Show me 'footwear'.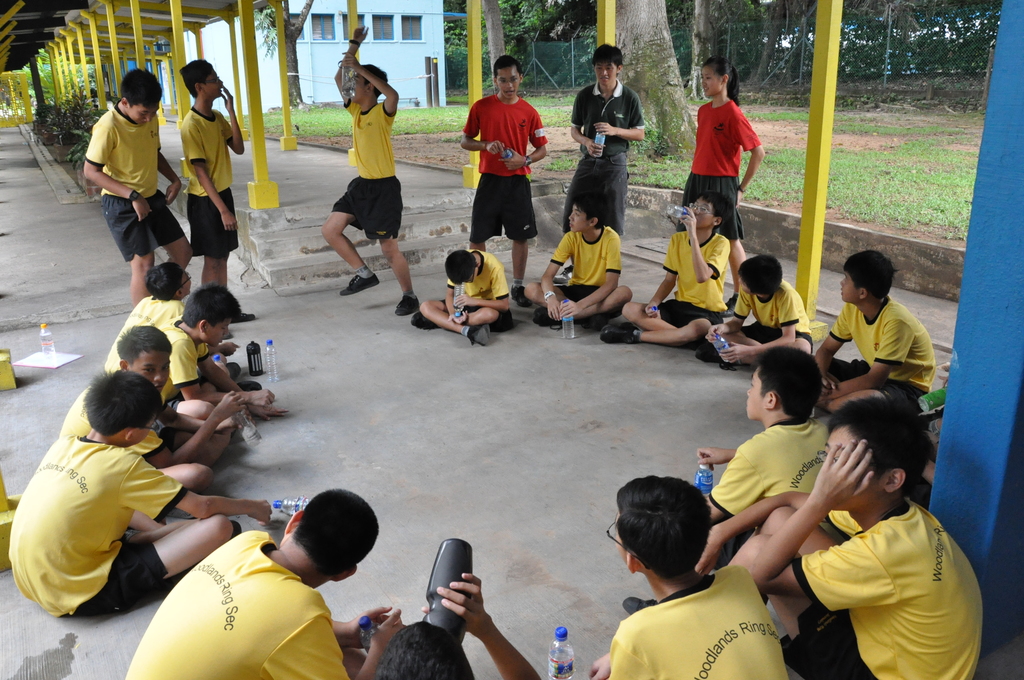
'footwear' is here: box=[243, 379, 266, 393].
